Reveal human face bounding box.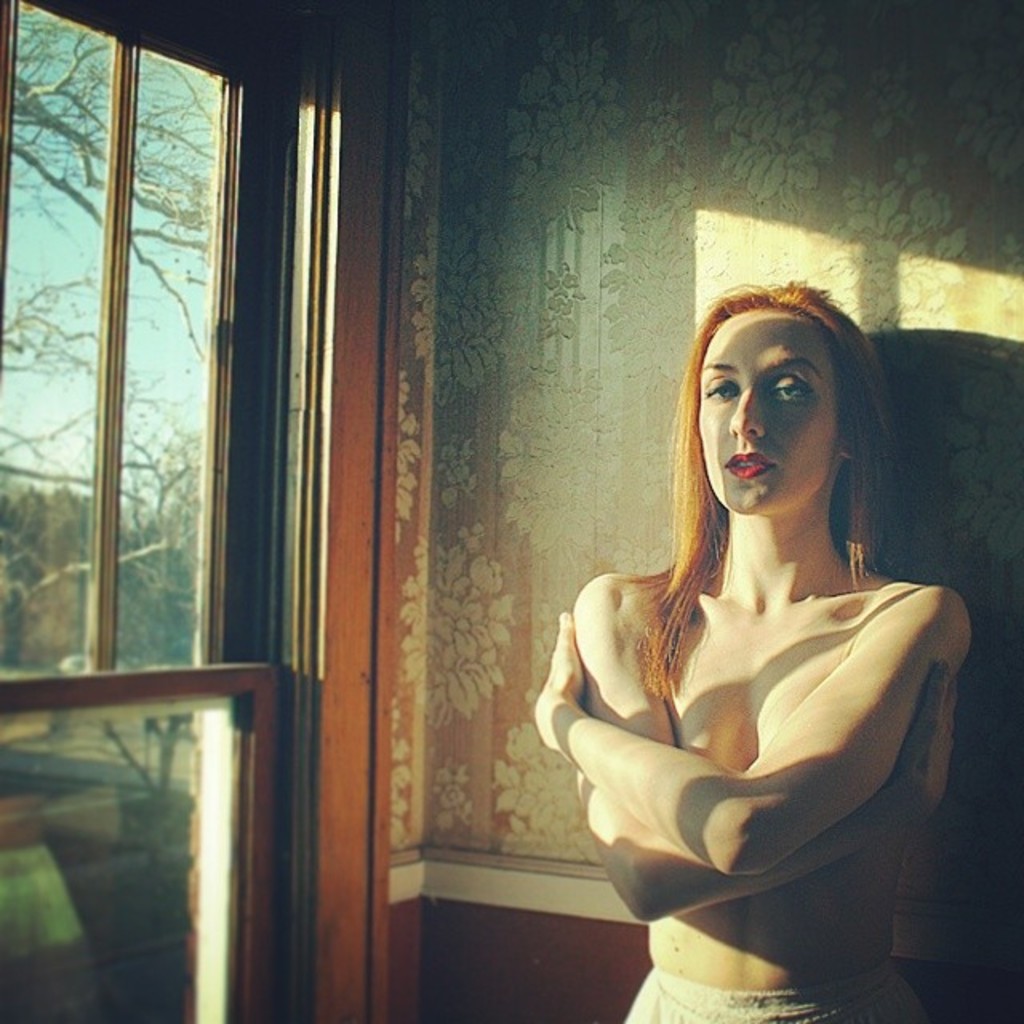
Revealed: box=[702, 310, 838, 515].
